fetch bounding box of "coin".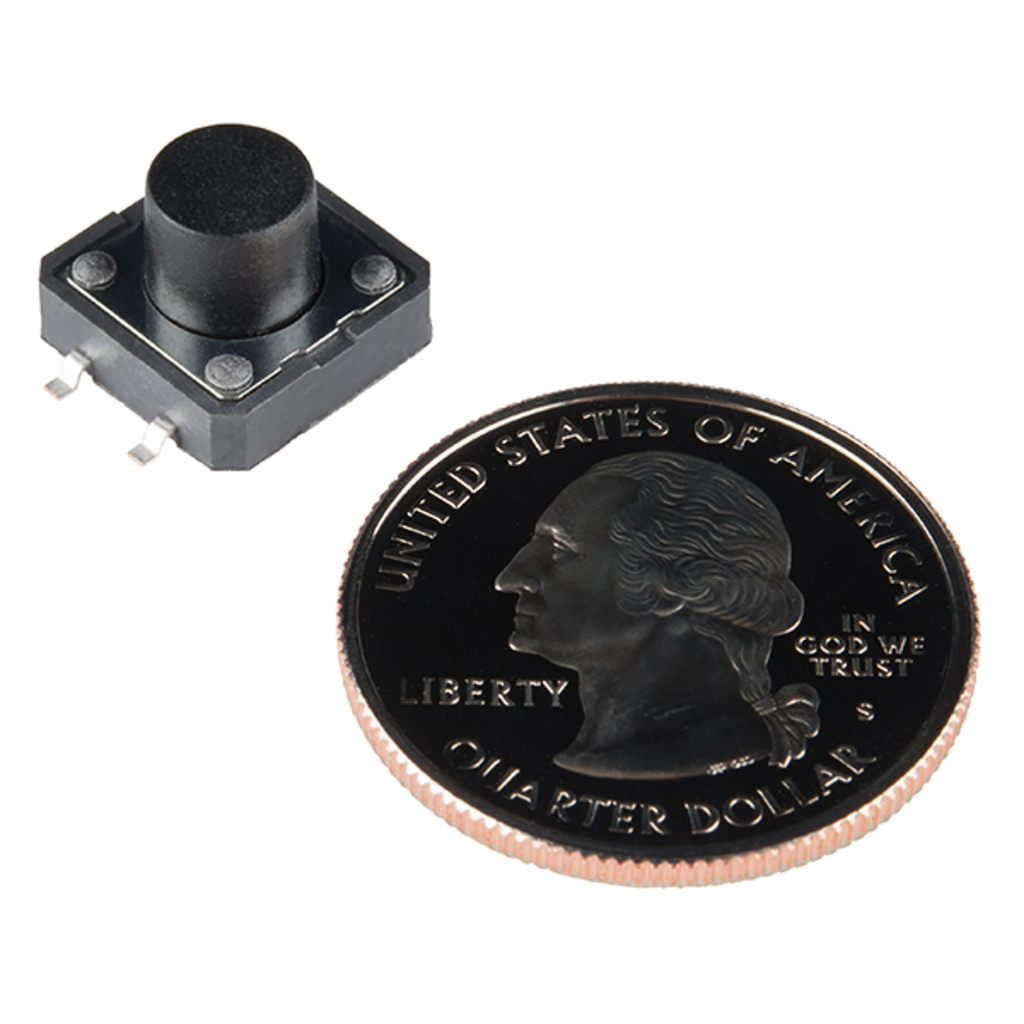
Bbox: Rect(335, 379, 988, 887).
